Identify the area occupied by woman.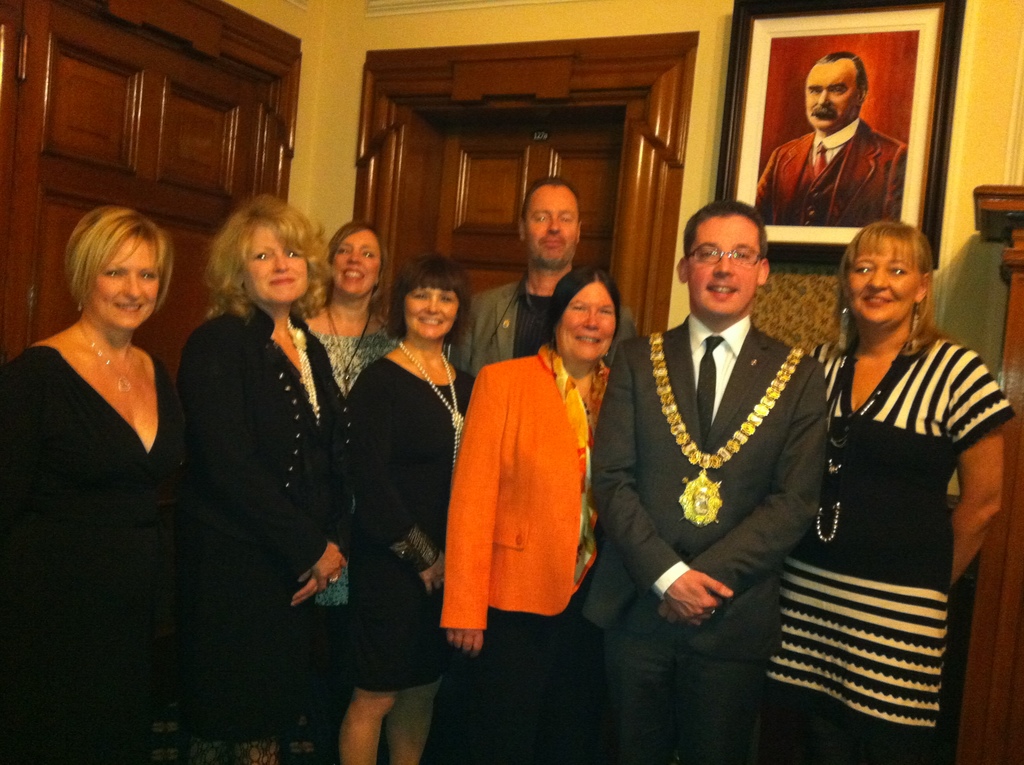
Area: bbox=[290, 214, 394, 761].
